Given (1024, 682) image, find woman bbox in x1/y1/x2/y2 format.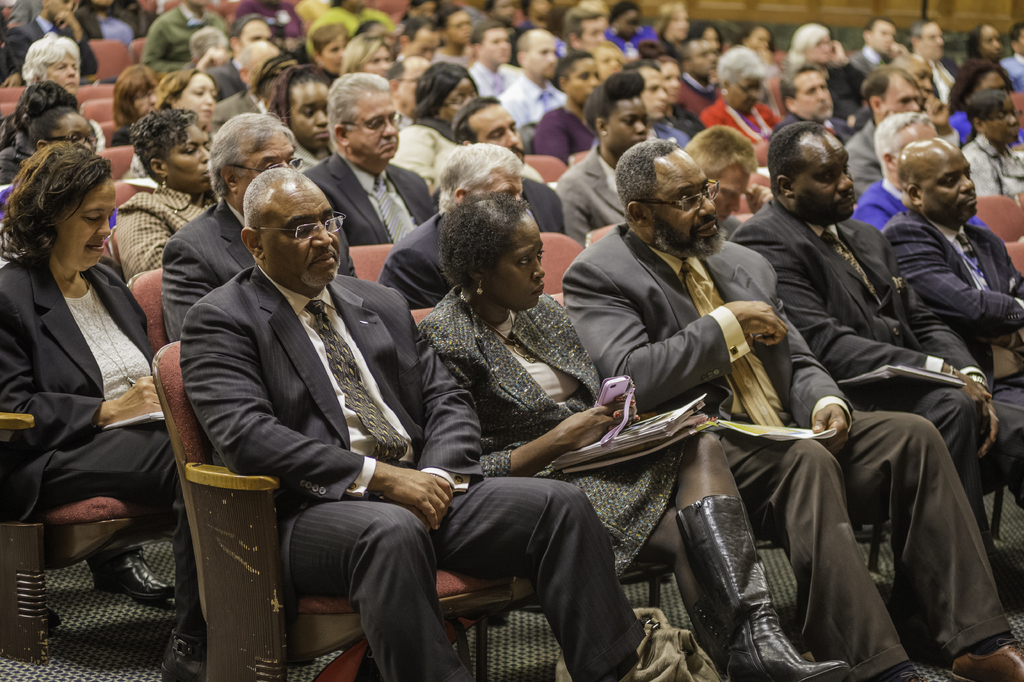
337/36/401/86.
